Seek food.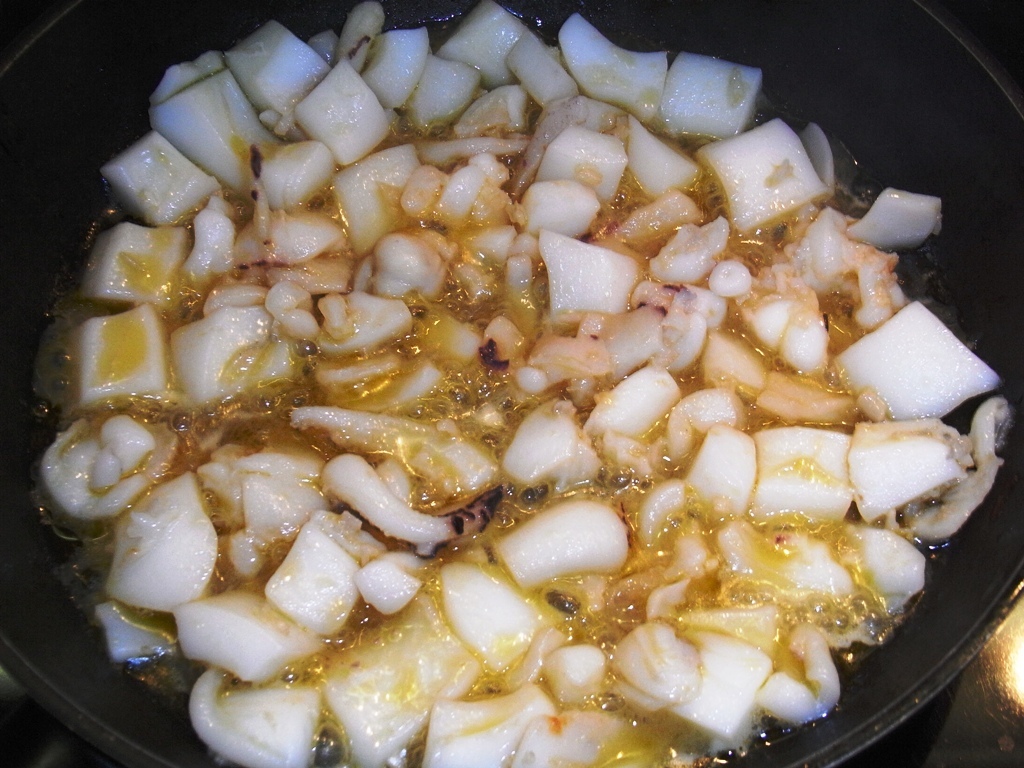
locate(867, 418, 987, 536).
